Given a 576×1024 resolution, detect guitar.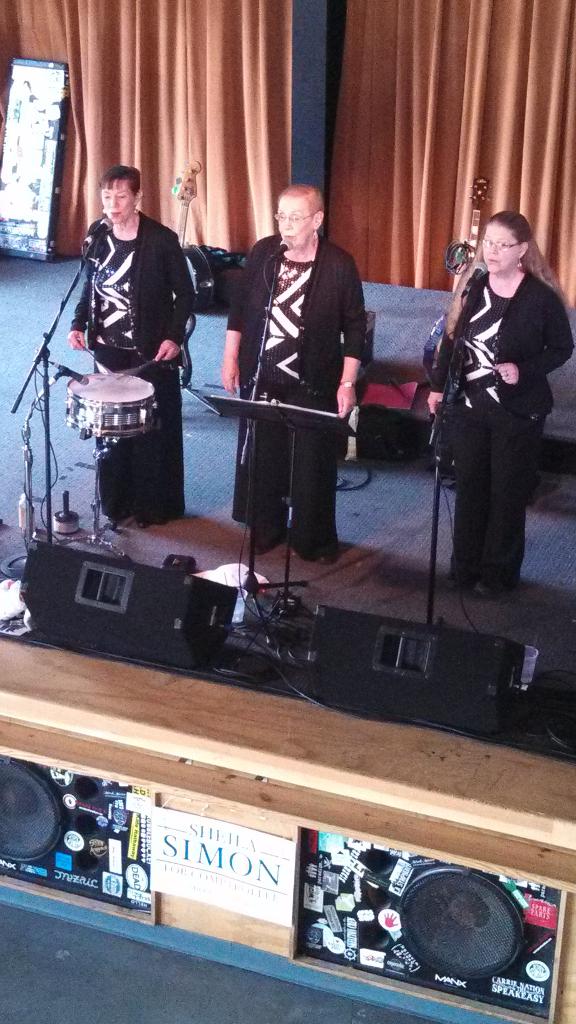
pyautogui.locateOnScreen(421, 175, 491, 392).
